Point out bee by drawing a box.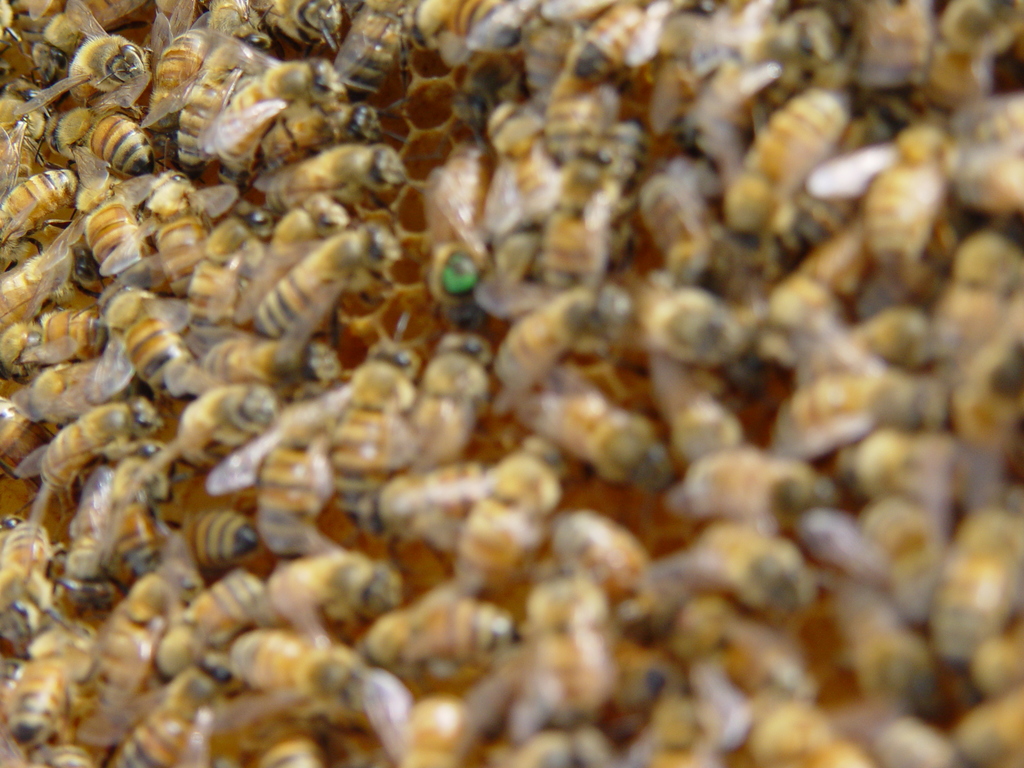
select_region(359, 659, 525, 767).
